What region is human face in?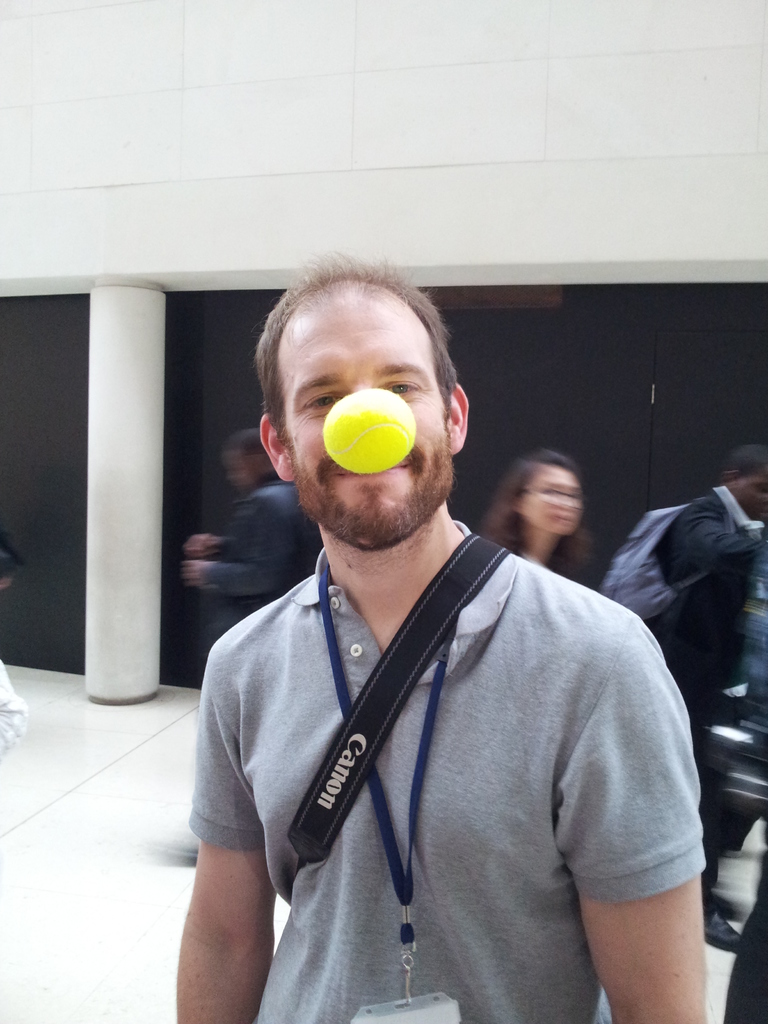
(275,298,446,513).
